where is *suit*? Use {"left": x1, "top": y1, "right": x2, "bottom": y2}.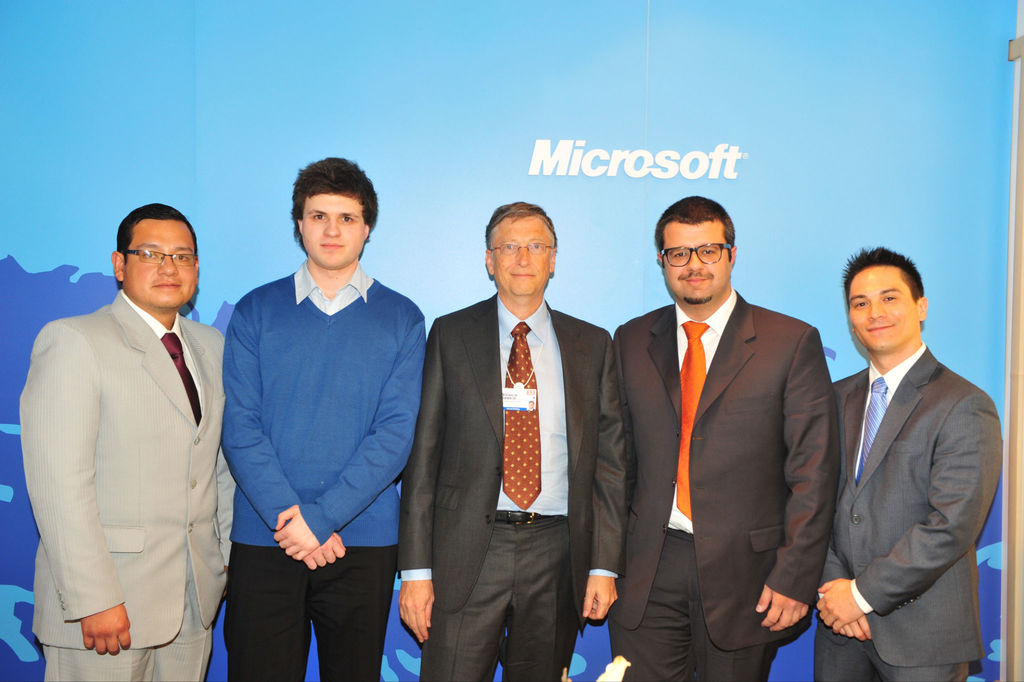
{"left": 397, "top": 291, "right": 626, "bottom": 681}.
